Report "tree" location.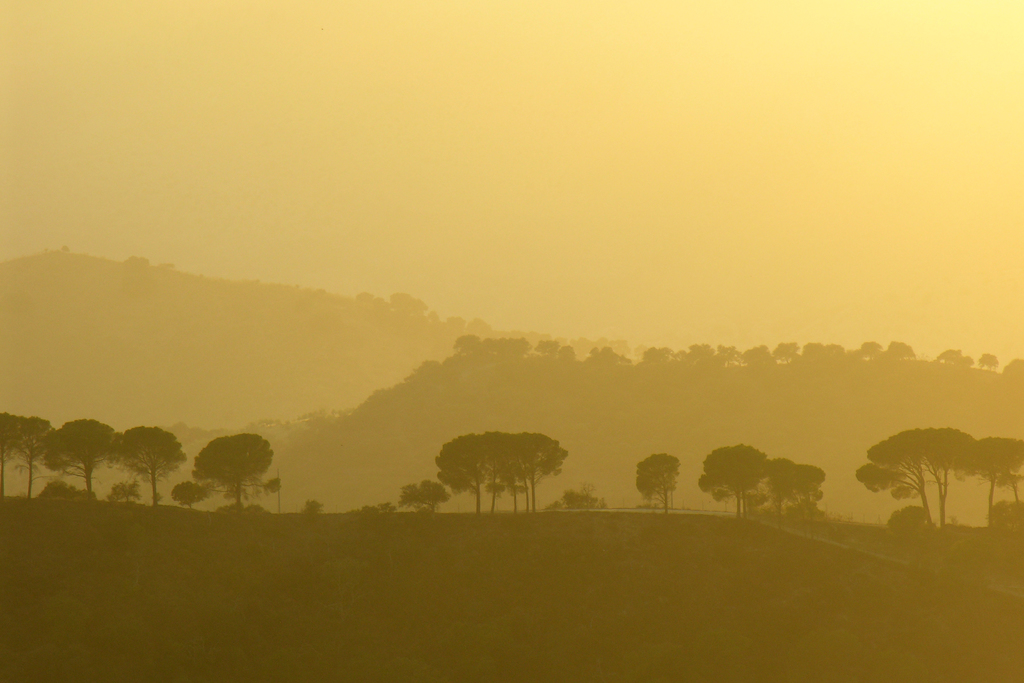
Report: 767,457,797,523.
